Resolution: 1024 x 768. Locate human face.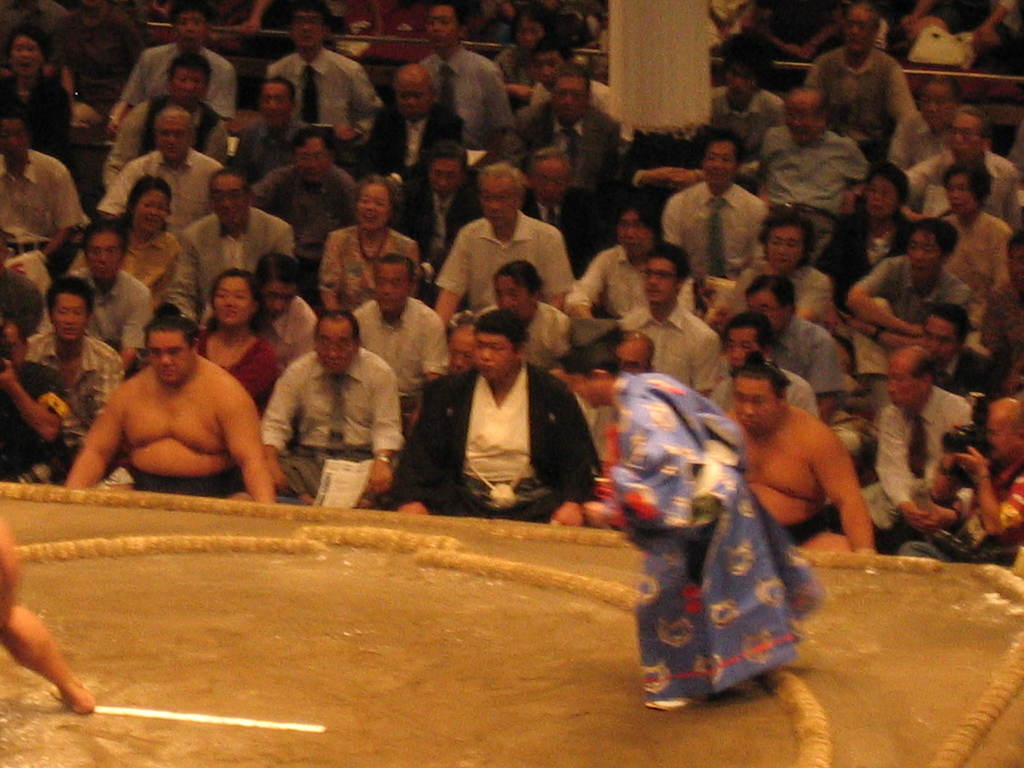
(x1=209, y1=177, x2=246, y2=226).
